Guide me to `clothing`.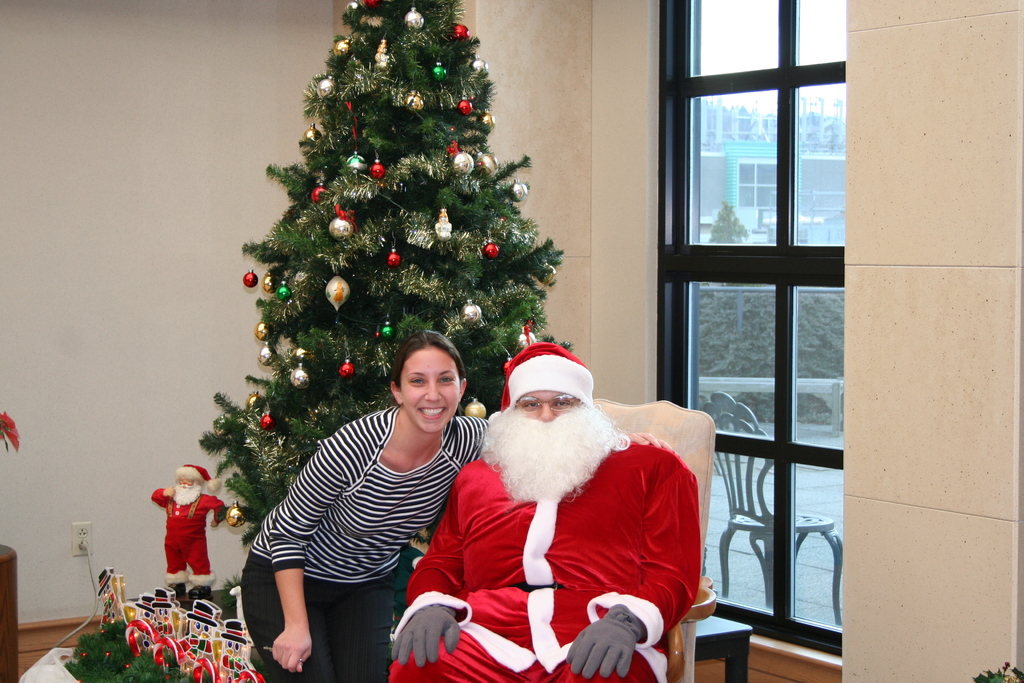
Guidance: detection(151, 484, 226, 588).
